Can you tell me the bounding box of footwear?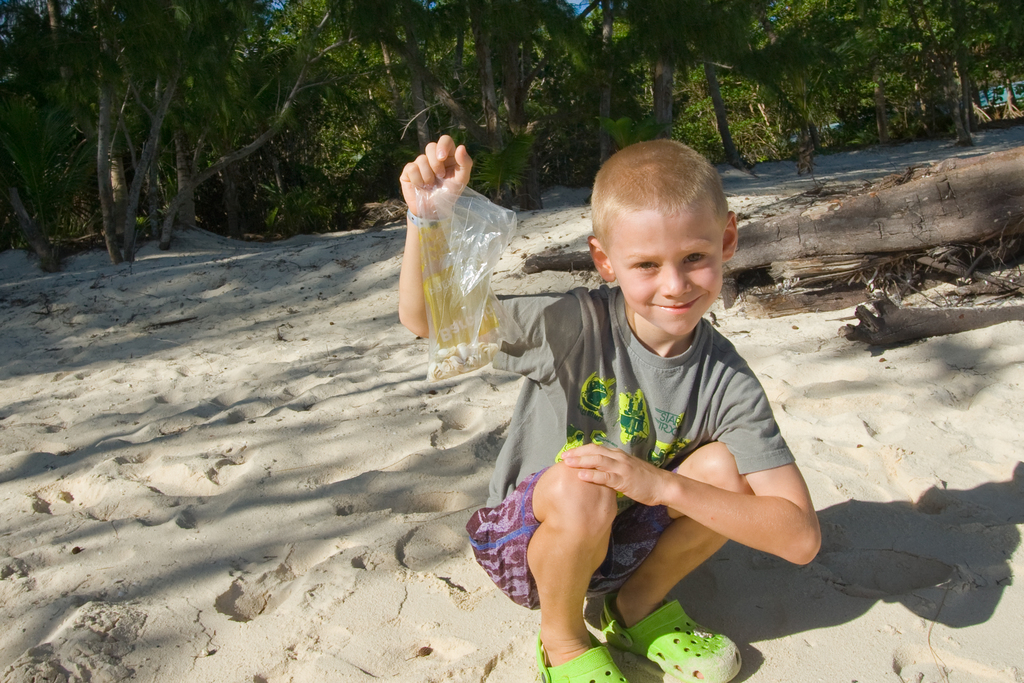
x1=575 y1=588 x2=757 y2=674.
